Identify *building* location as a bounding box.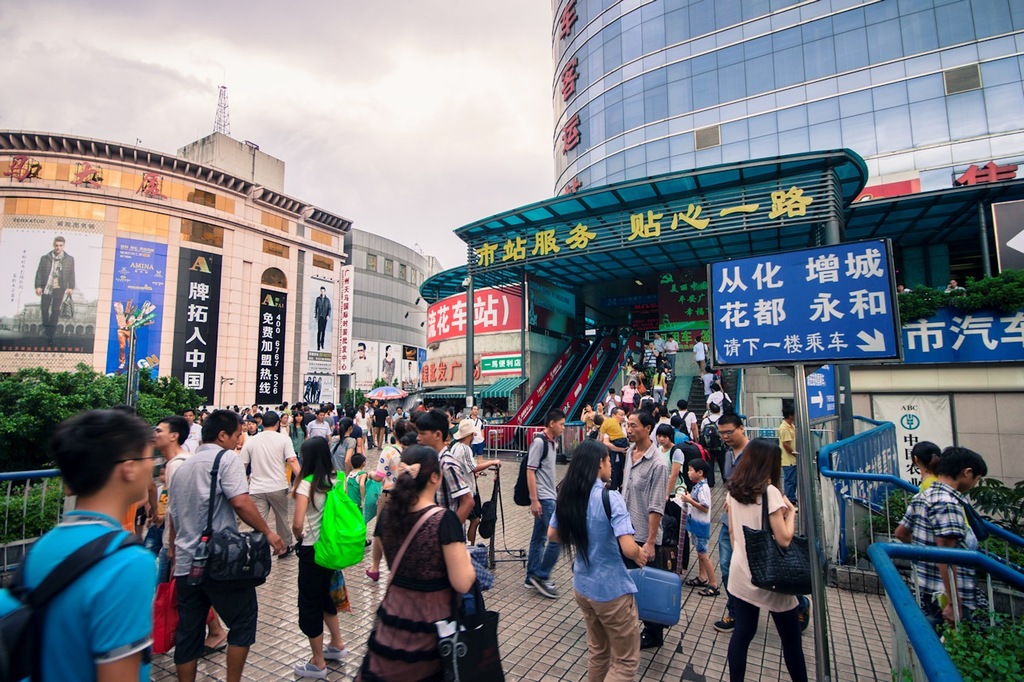
detection(420, 259, 590, 425).
